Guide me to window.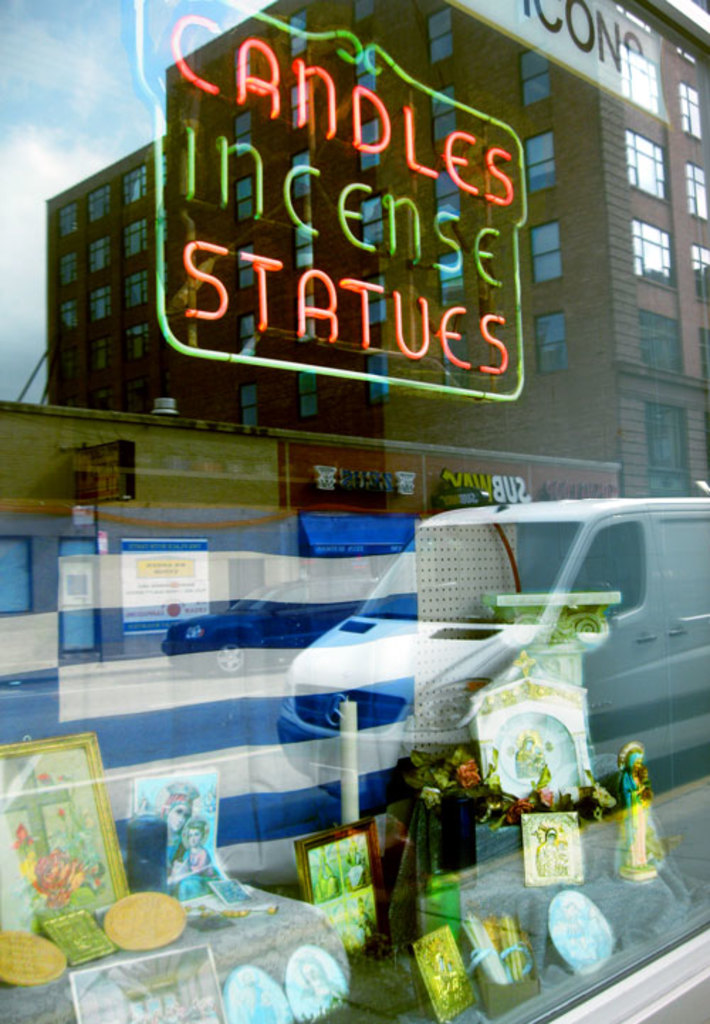
Guidance: x1=88, y1=189, x2=111, y2=227.
